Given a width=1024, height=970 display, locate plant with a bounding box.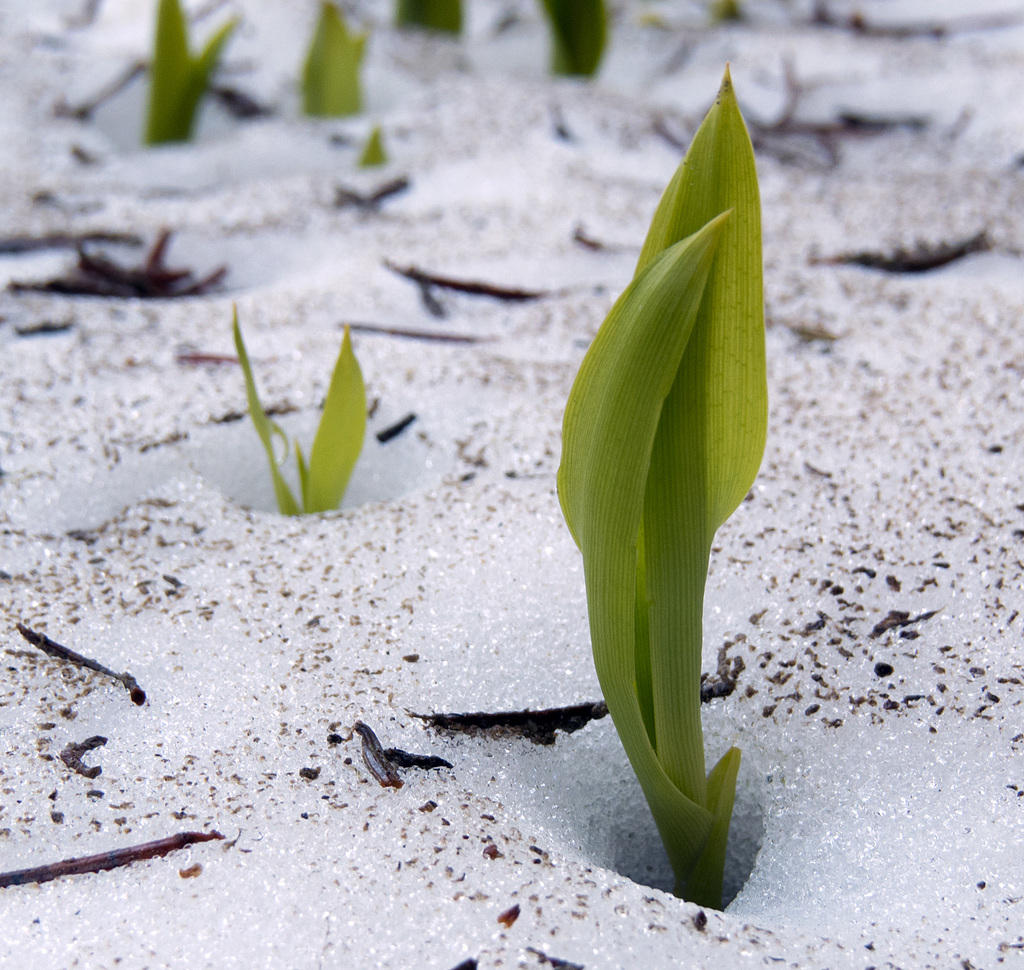
Located: (left=304, top=0, right=396, bottom=131).
